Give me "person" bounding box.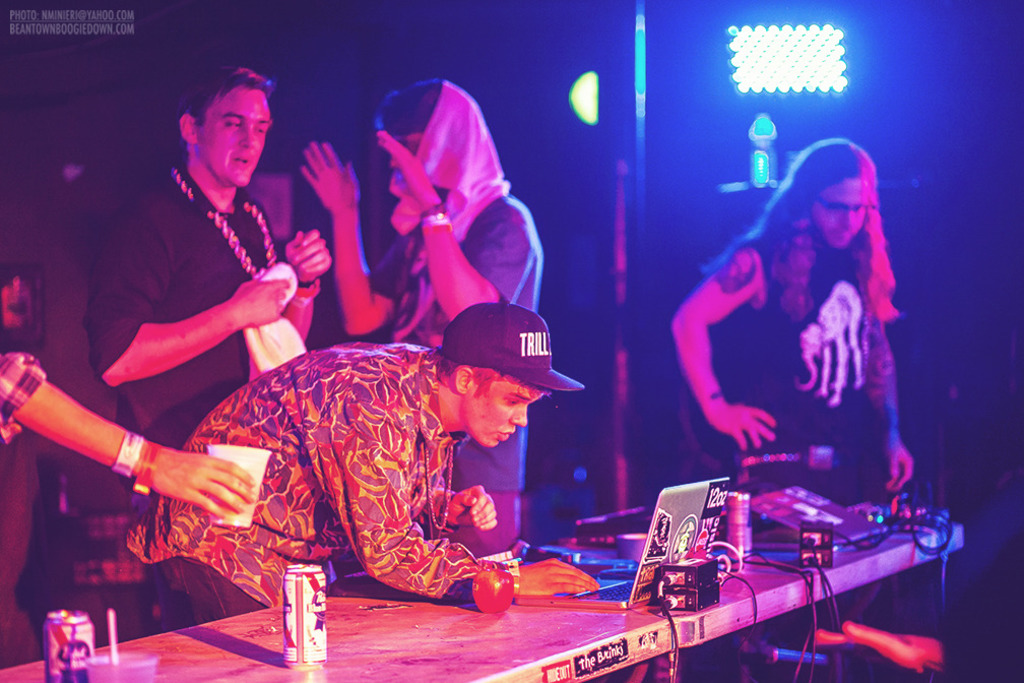
678, 111, 919, 546.
